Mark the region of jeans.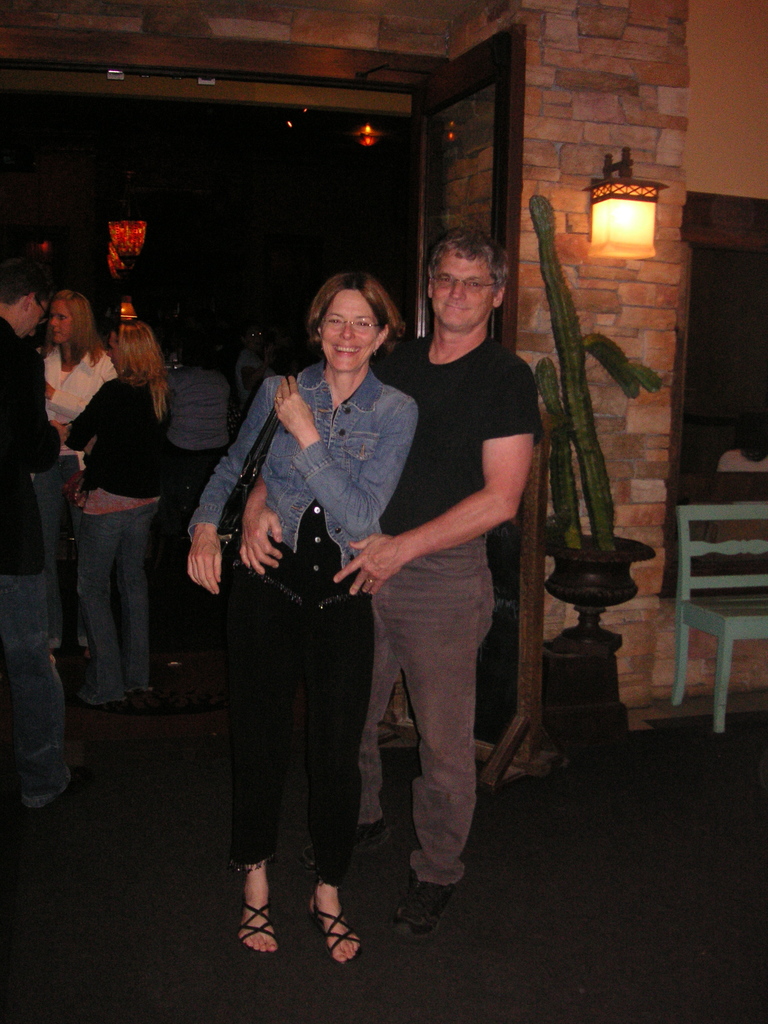
Region: box=[0, 579, 68, 806].
